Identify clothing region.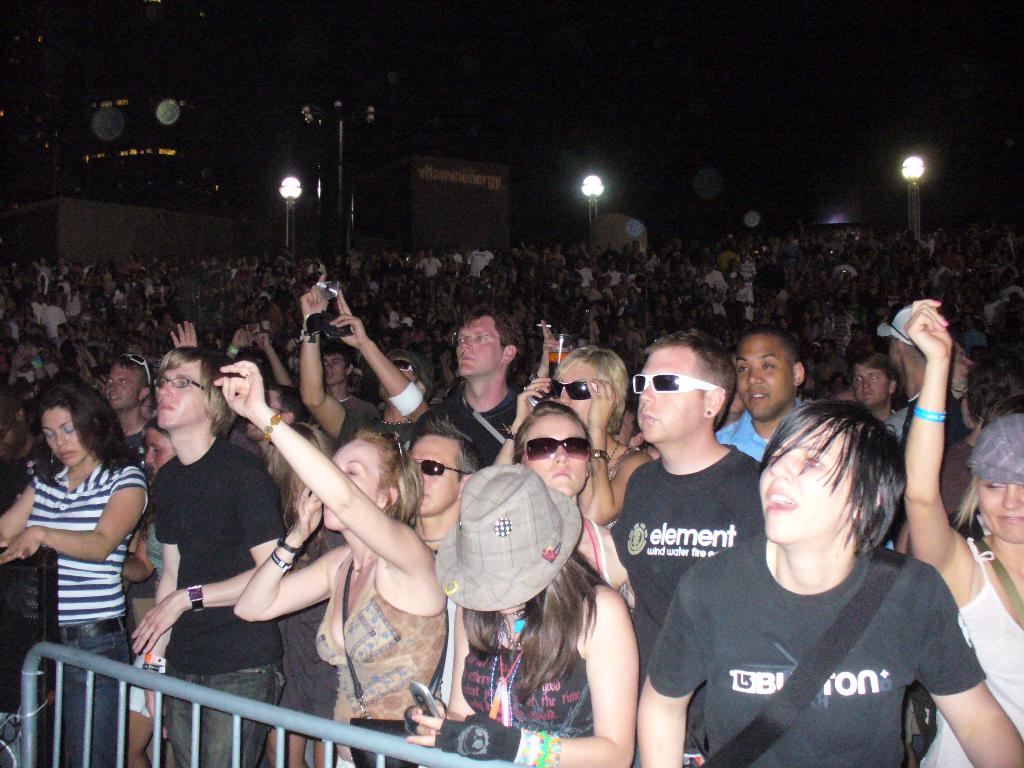
Region: [x1=24, y1=454, x2=149, y2=767].
